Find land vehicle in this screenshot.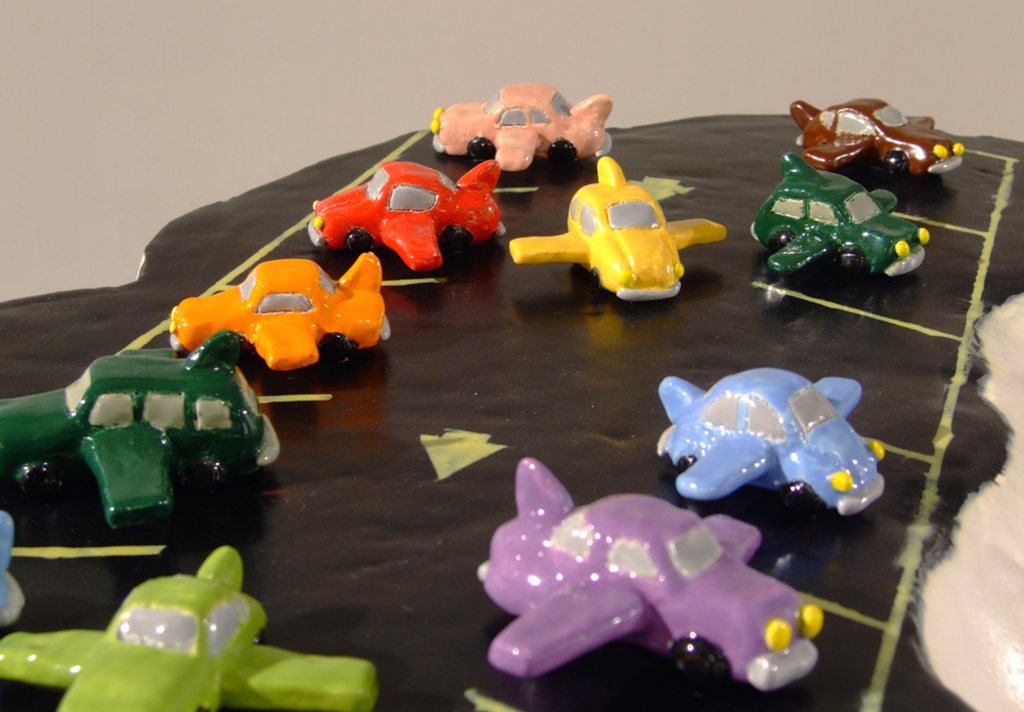
The bounding box for land vehicle is detection(749, 160, 930, 275).
